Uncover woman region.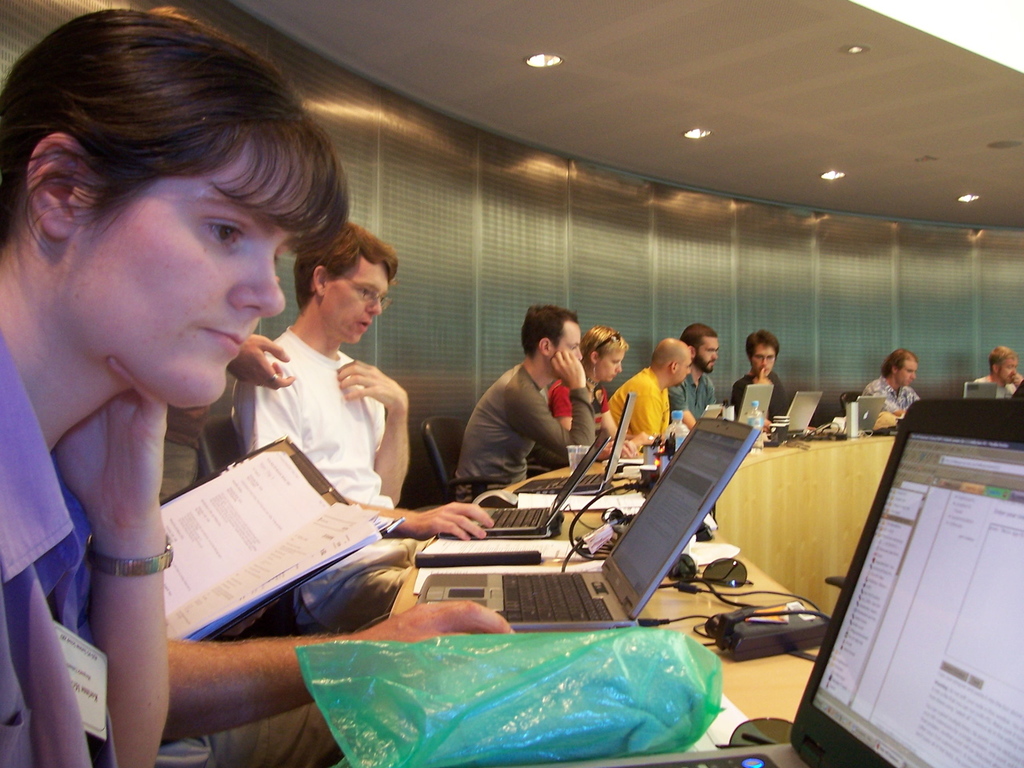
Uncovered: left=546, top=322, right=661, bottom=462.
